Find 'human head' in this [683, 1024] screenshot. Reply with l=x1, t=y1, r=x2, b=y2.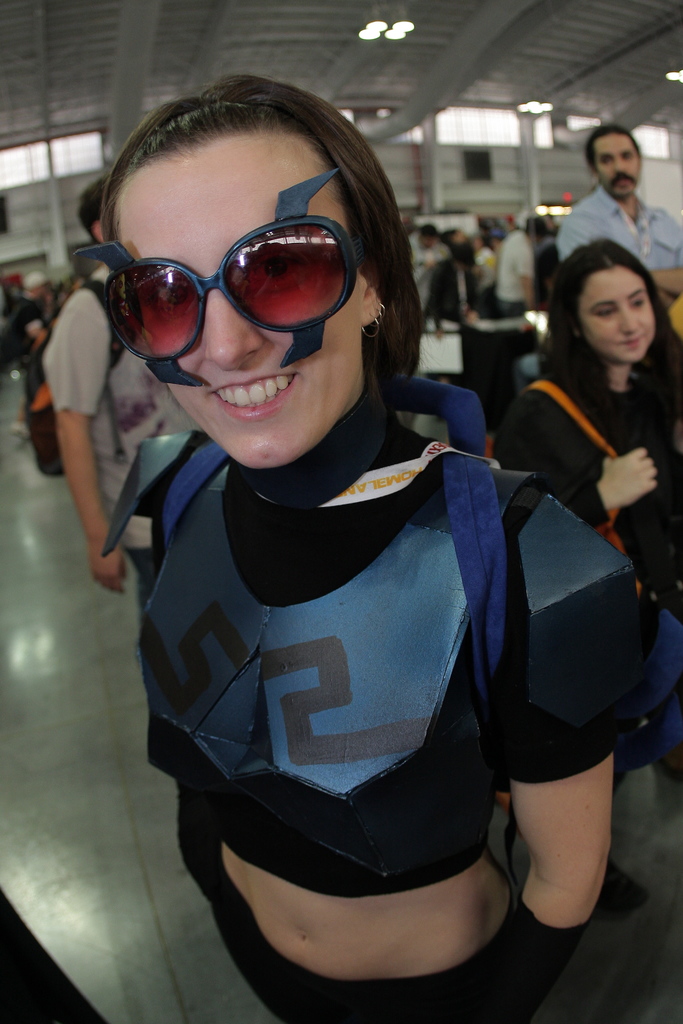
l=24, t=272, r=47, b=301.
